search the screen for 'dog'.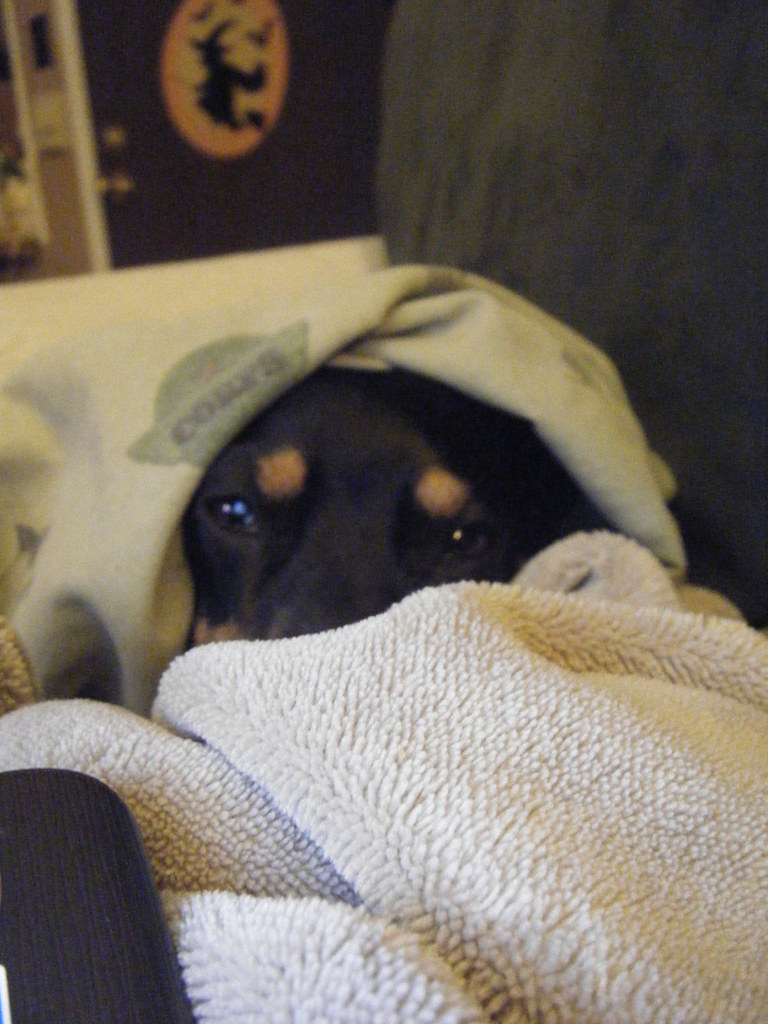
Found at {"x1": 173, "y1": 360, "x2": 630, "y2": 650}.
